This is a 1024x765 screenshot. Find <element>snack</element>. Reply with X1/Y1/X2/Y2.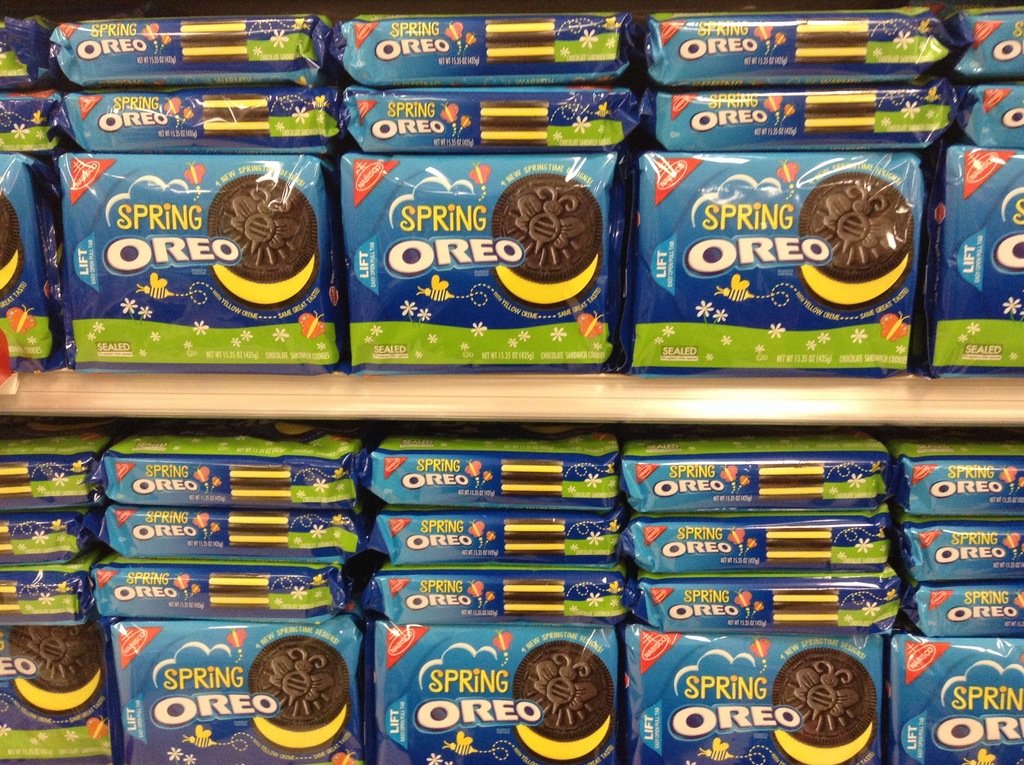
335/144/627/371.
